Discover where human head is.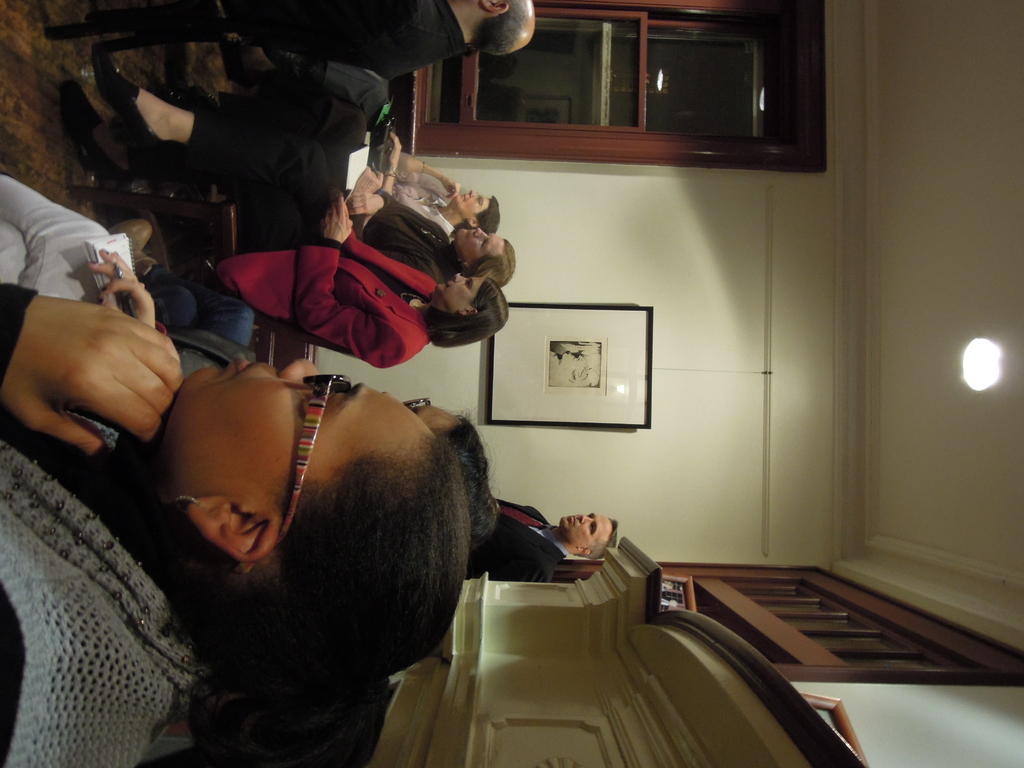
Discovered at {"x1": 455, "y1": 228, "x2": 515, "y2": 291}.
